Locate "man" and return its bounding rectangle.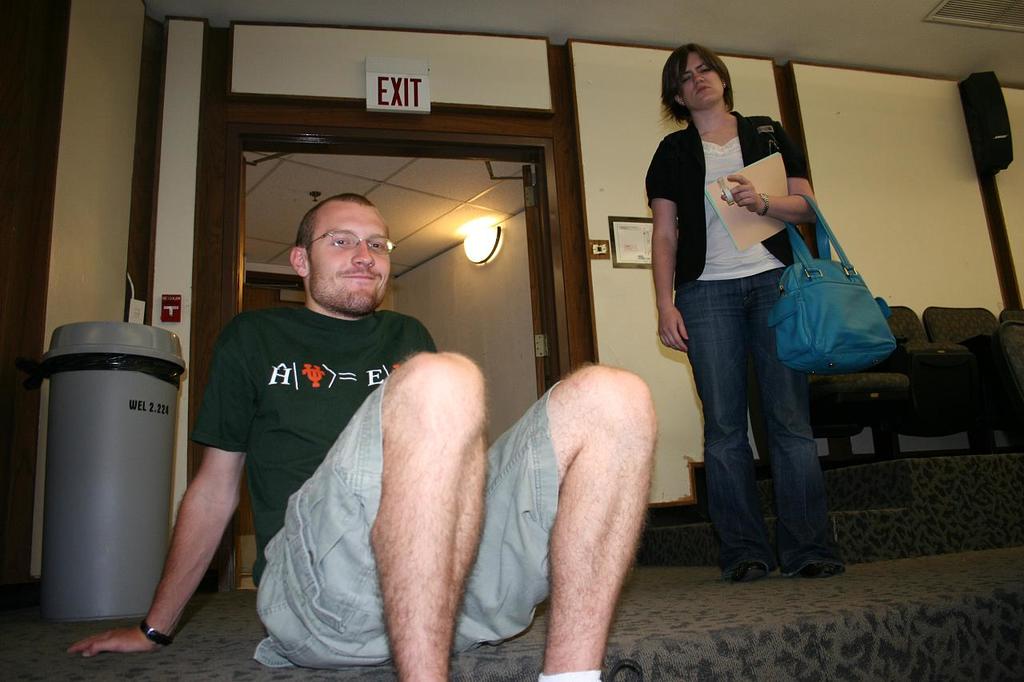
62:194:656:681.
